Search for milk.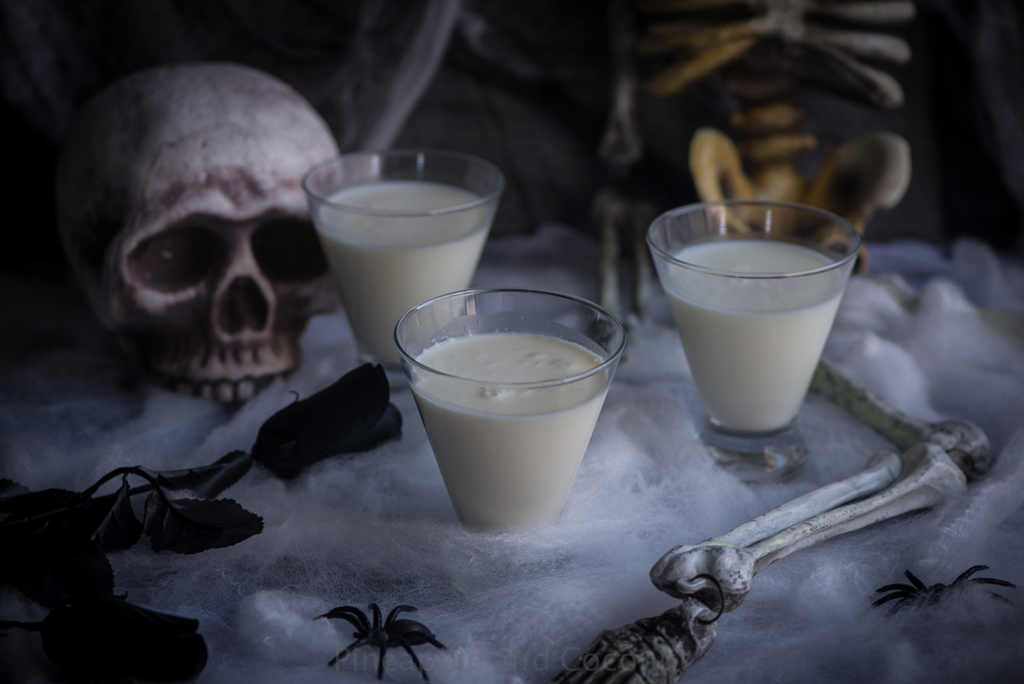
Found at <region>664, 239, 841, 431</region>.
